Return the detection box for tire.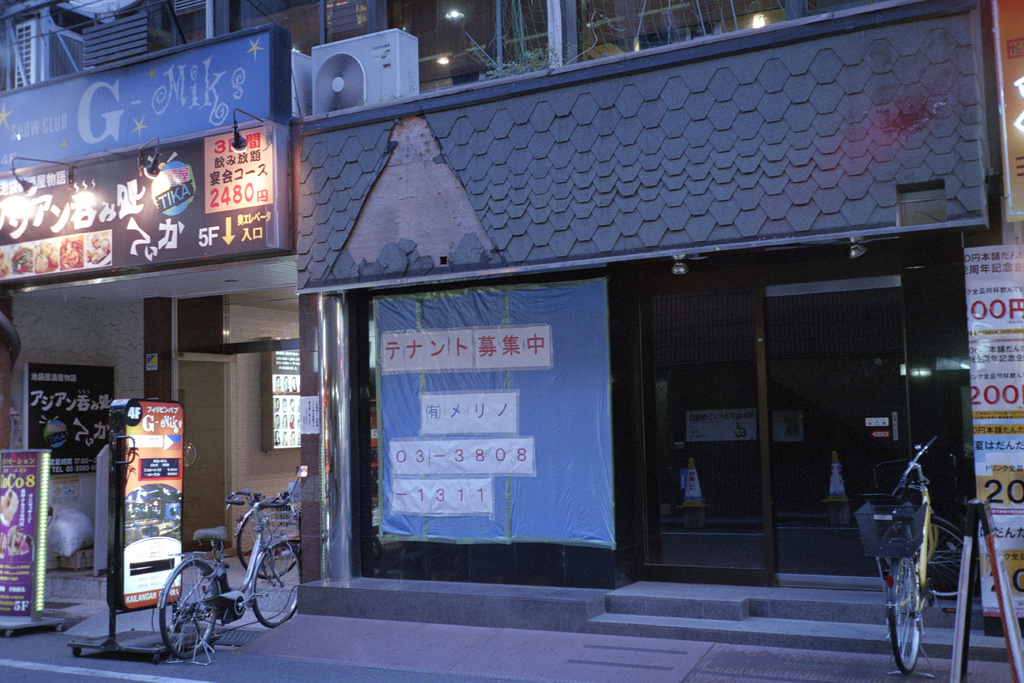
(left=250, top=541, right=305, bottom=627).
